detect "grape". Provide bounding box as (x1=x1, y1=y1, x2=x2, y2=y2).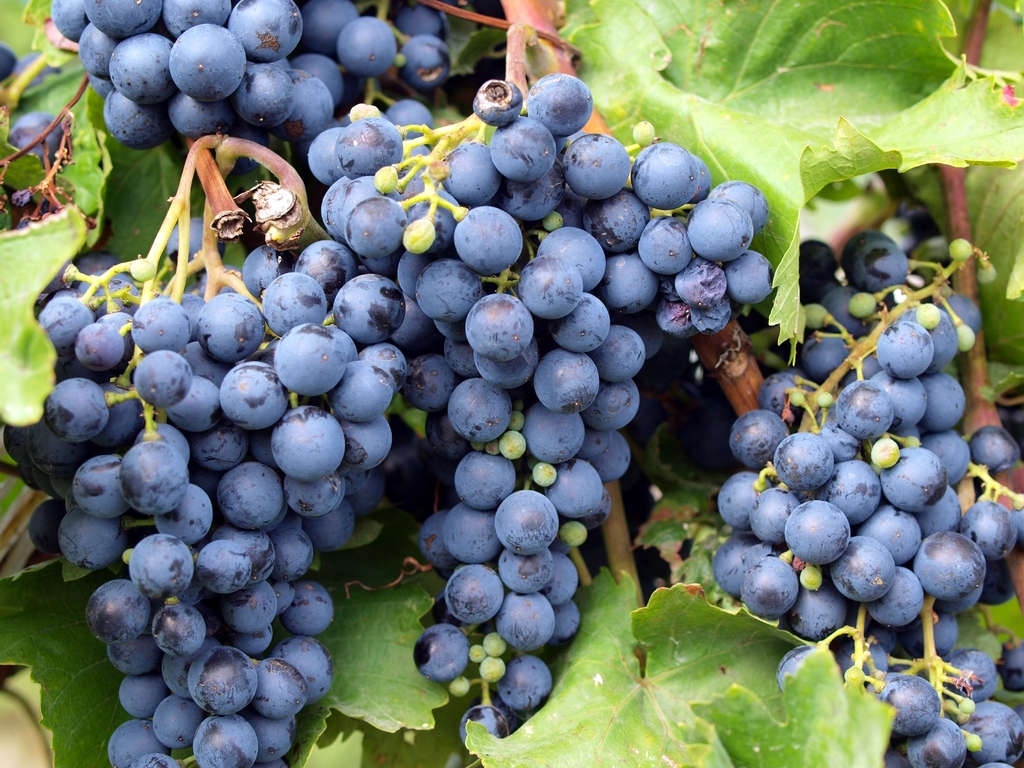
(x1=0, y1=45, x2=23, y2=83).
